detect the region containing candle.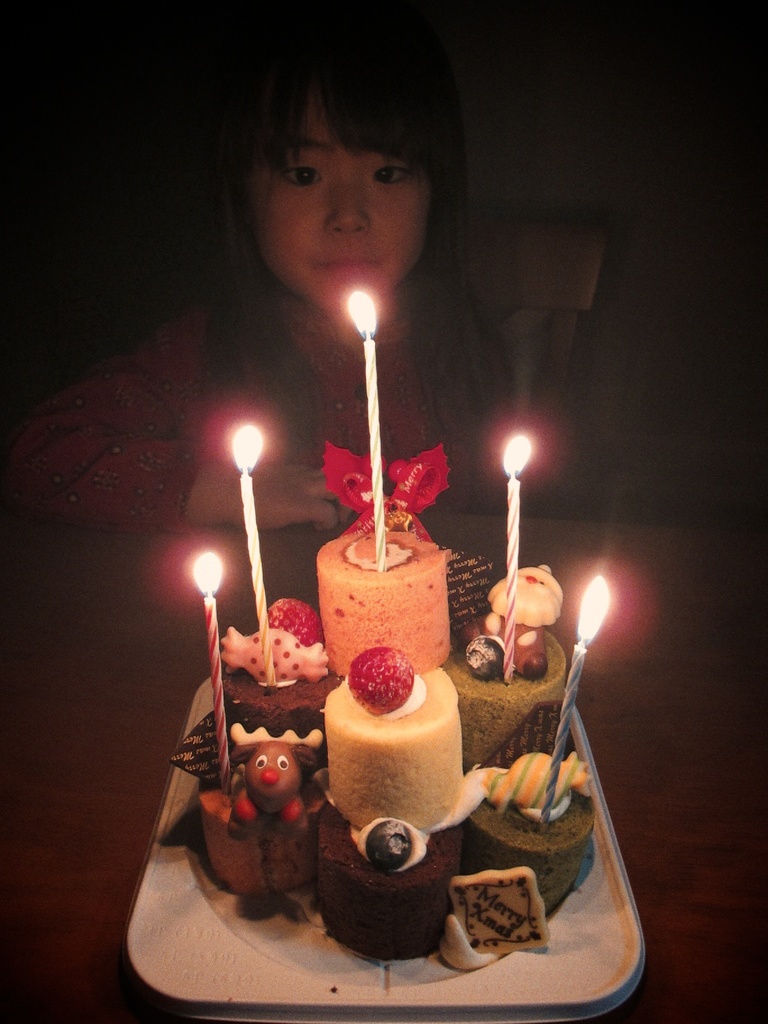
346/286/384/573.
